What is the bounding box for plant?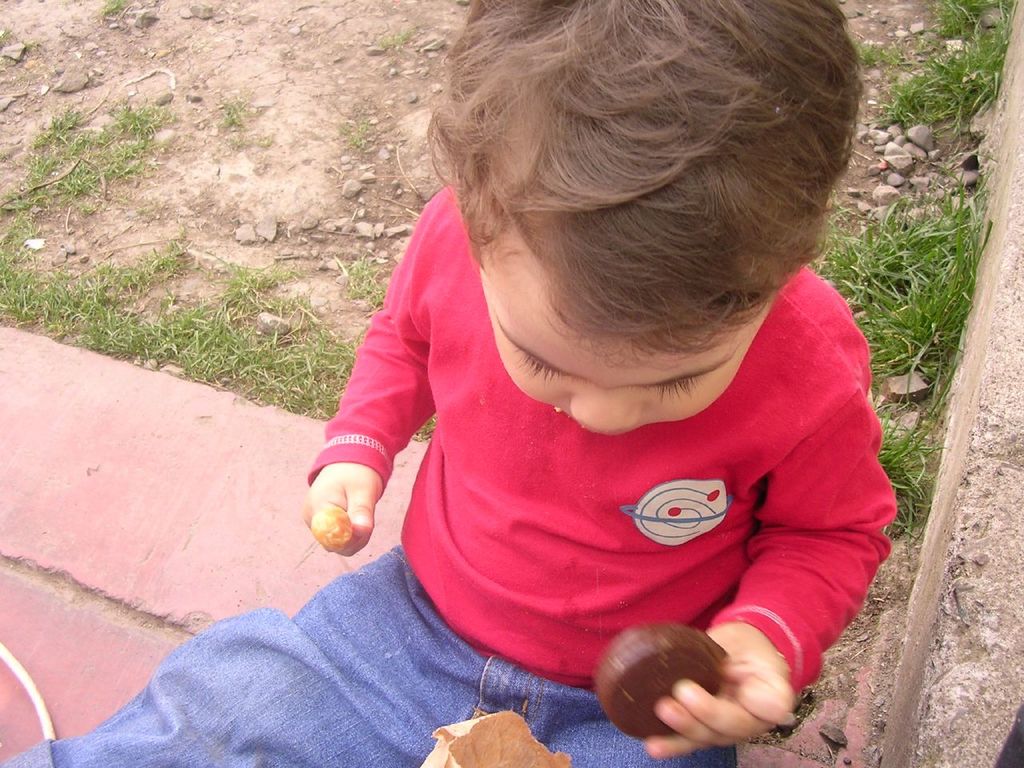
<bbox>375, 27, 413, 50</bbox>.
